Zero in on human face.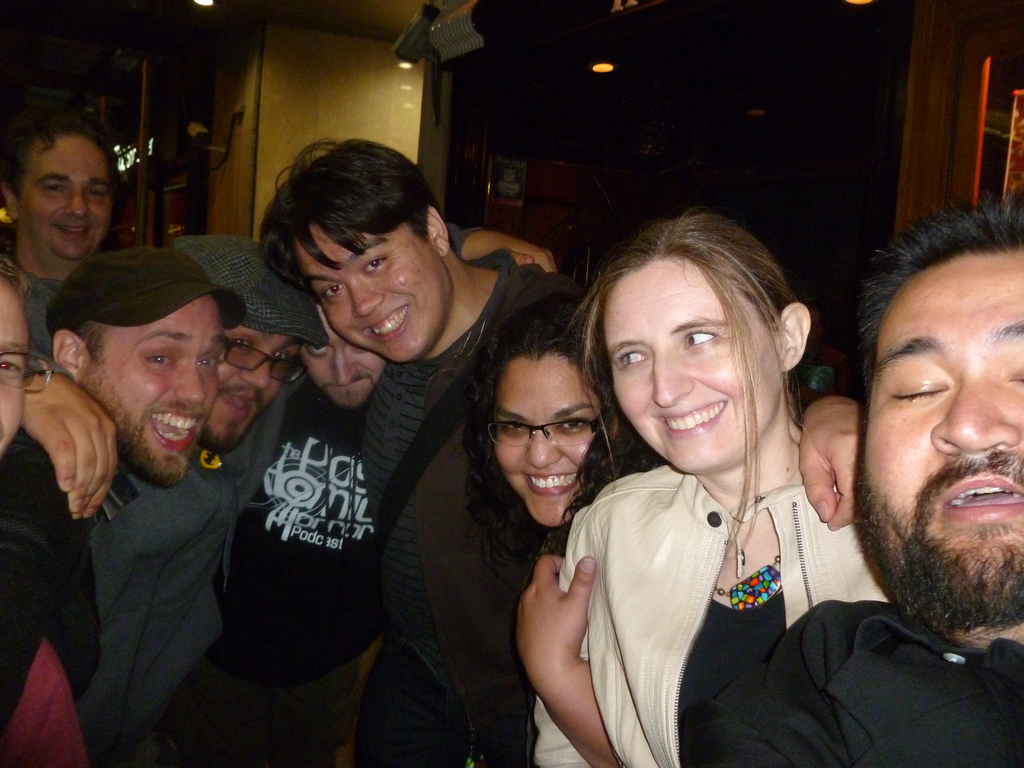
Zeroed in: (853,256,1023,606).
